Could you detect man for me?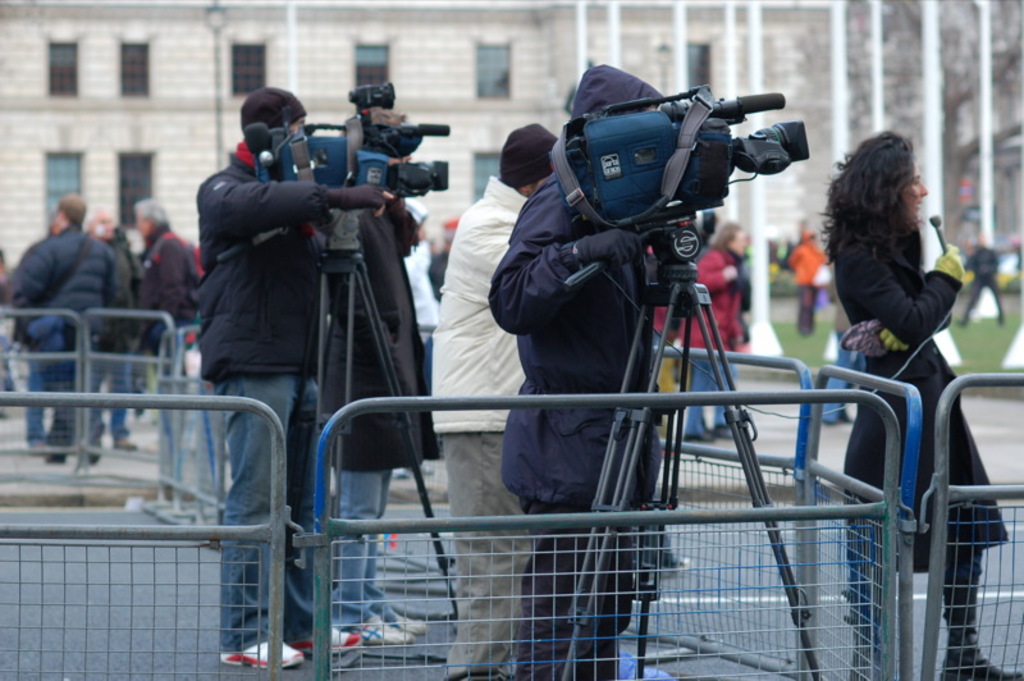
Detection result: detection(314, 97, 442, 644).
